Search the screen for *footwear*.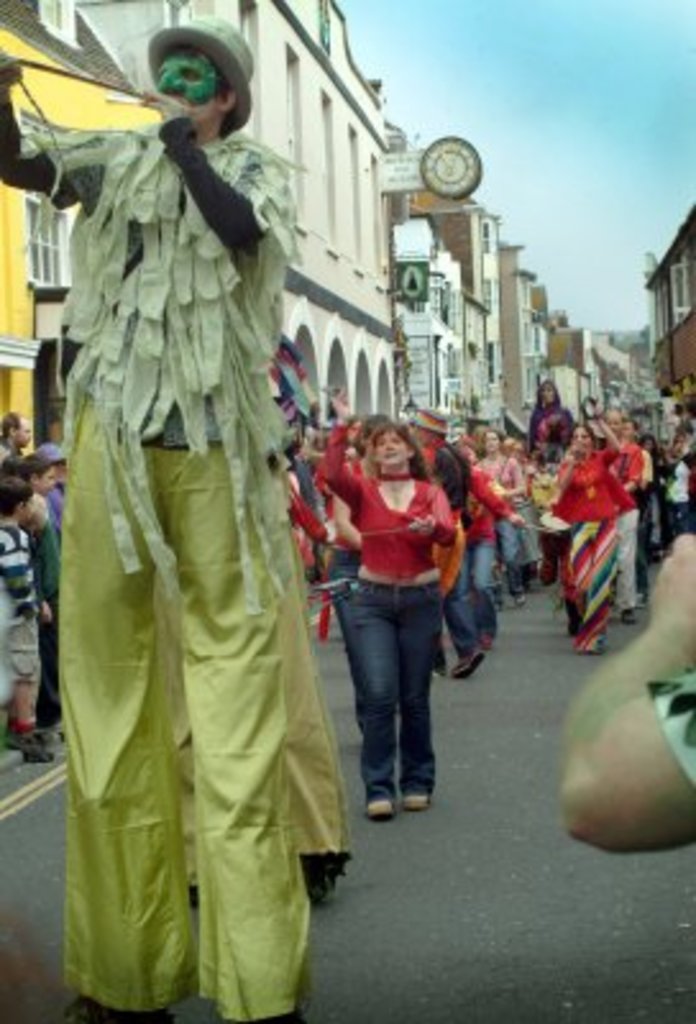
Found at 389,786,425,809.
